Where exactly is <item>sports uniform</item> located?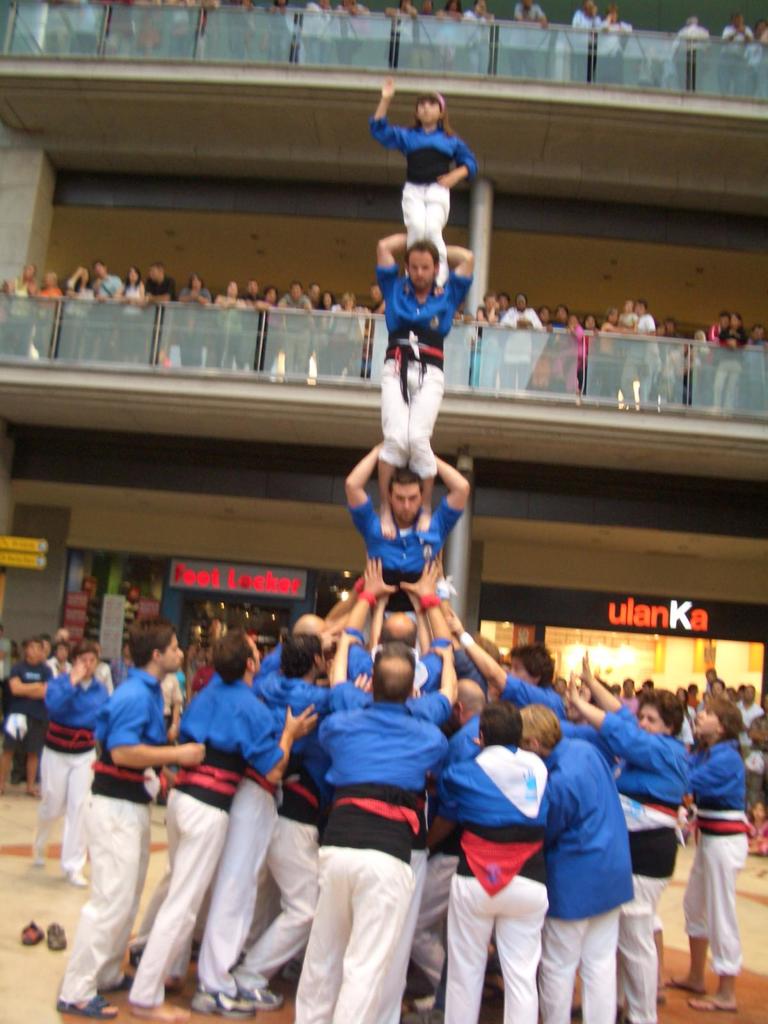
Its bounding box is 74:643:170:1009.
